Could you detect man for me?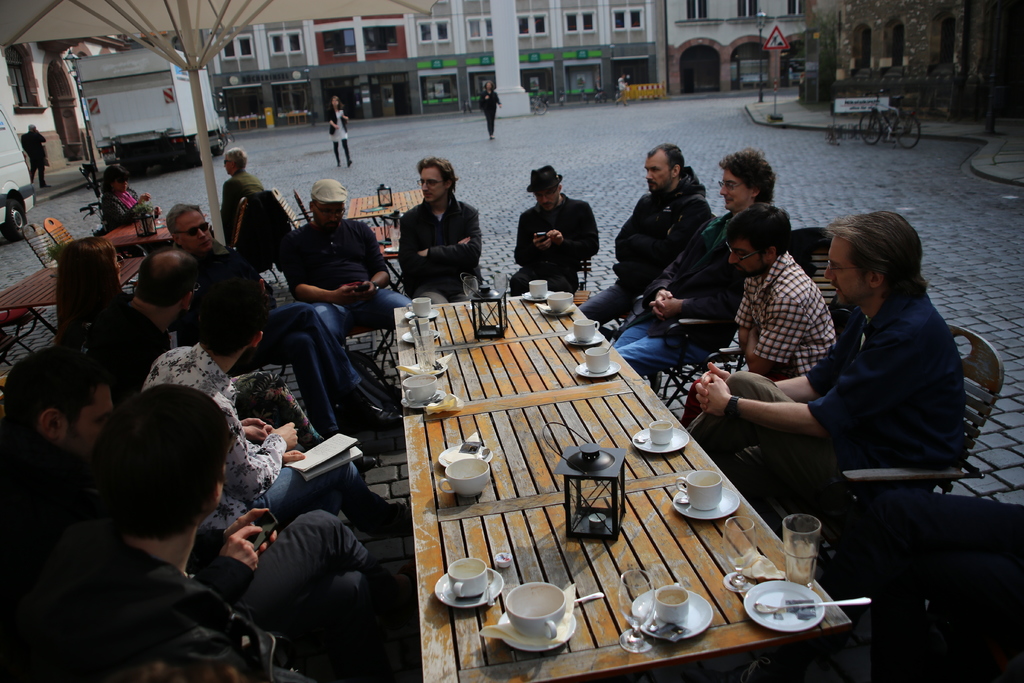
Detection result: 615/147/778/376.
